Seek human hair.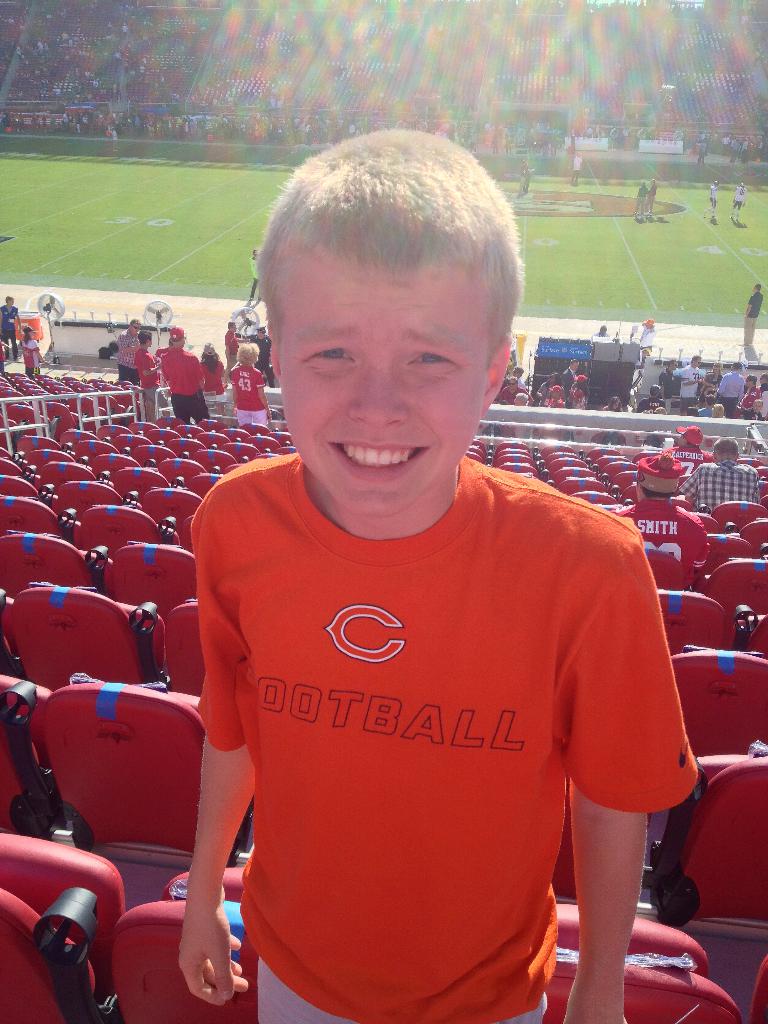
<region>6, 297, 14, 303</region>.
